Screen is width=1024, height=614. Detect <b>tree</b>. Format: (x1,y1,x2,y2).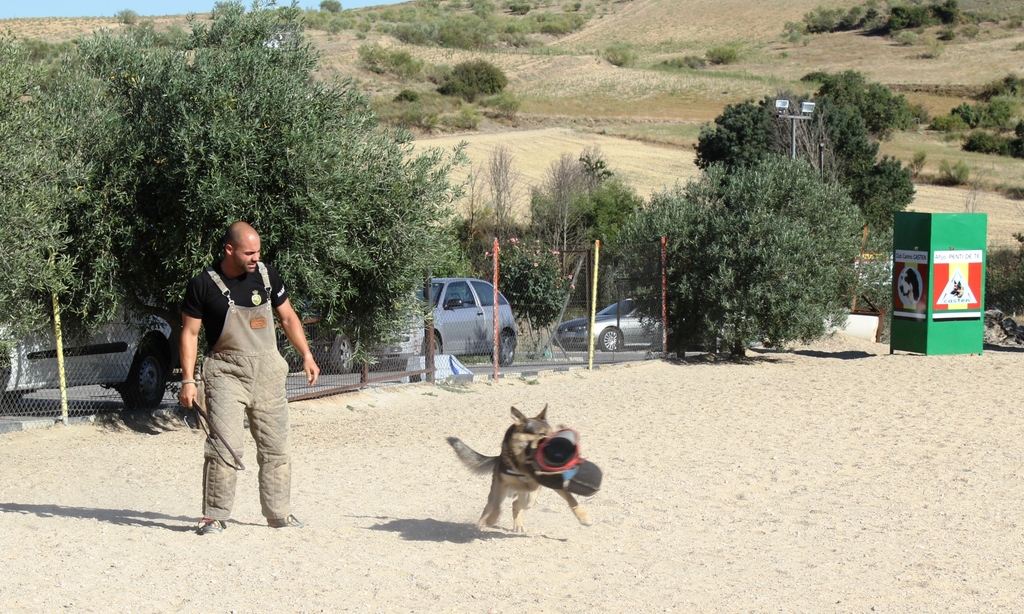
(618,154,888,368).
